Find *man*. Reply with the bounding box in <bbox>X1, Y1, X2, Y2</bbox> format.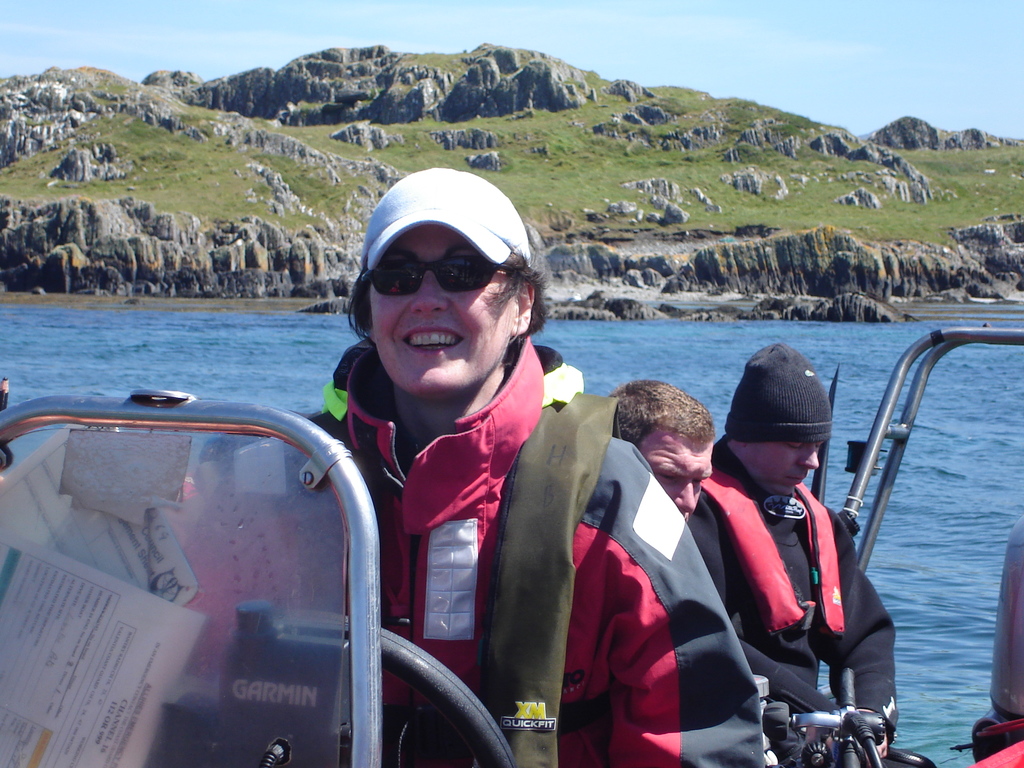
<bbox>609, 377, 715, 520</bbox>.
